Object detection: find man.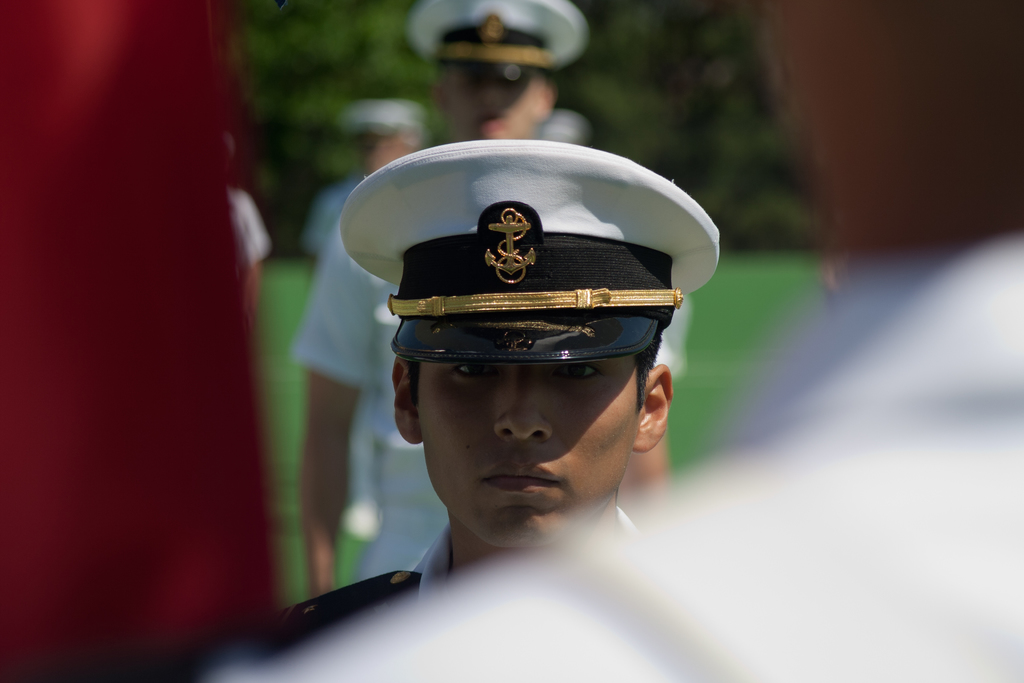
(283, 0, 694, 600).
